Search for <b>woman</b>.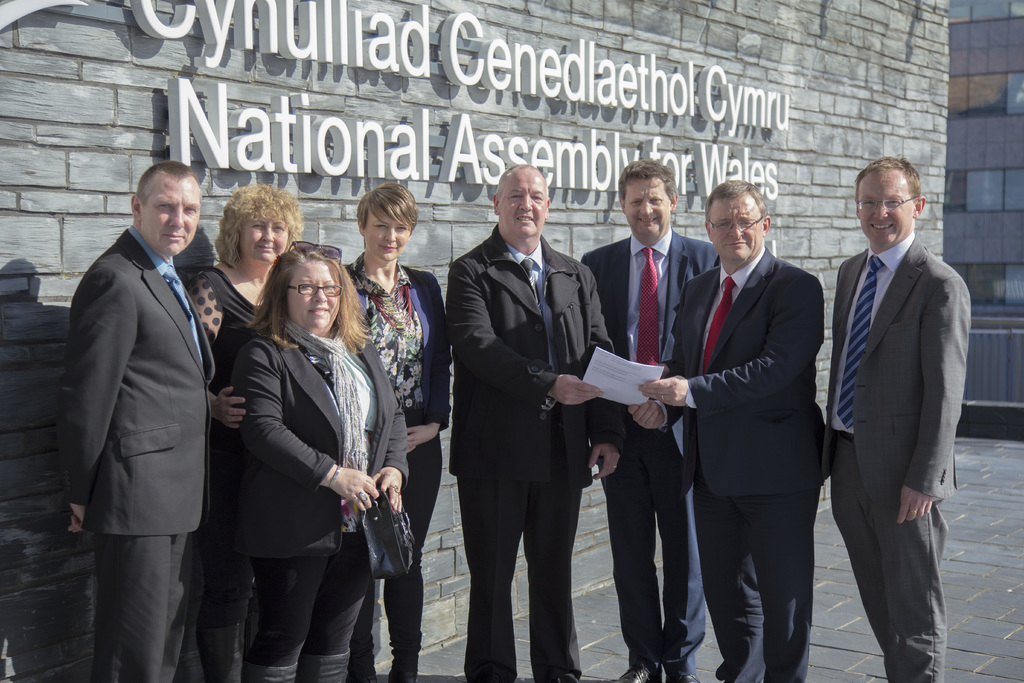
Found at (left=227, top=245, right=411, bottom=682).
